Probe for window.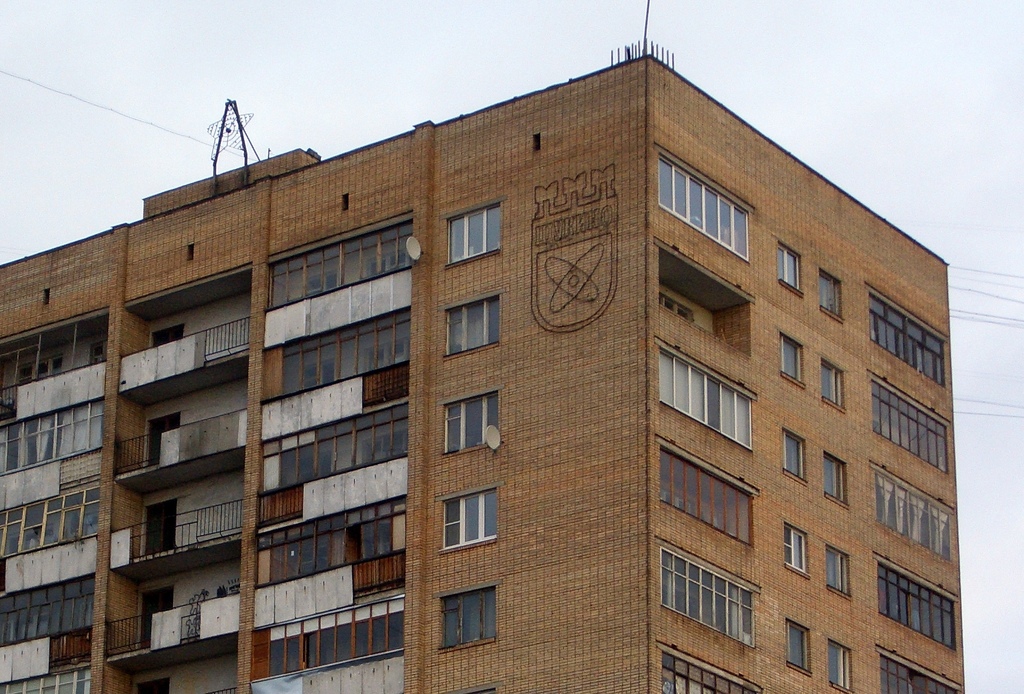
Probe result: rect(826, 545, 851, 598).
